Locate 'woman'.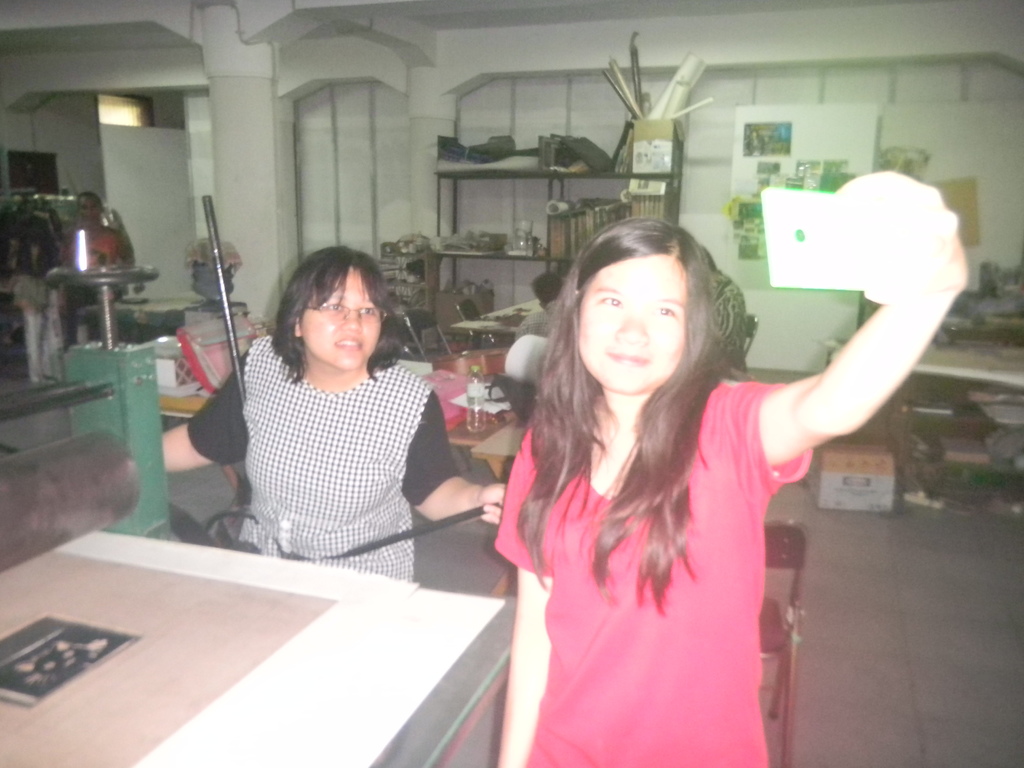
Bounding box: l=56, t=188, r=134, b=349.
